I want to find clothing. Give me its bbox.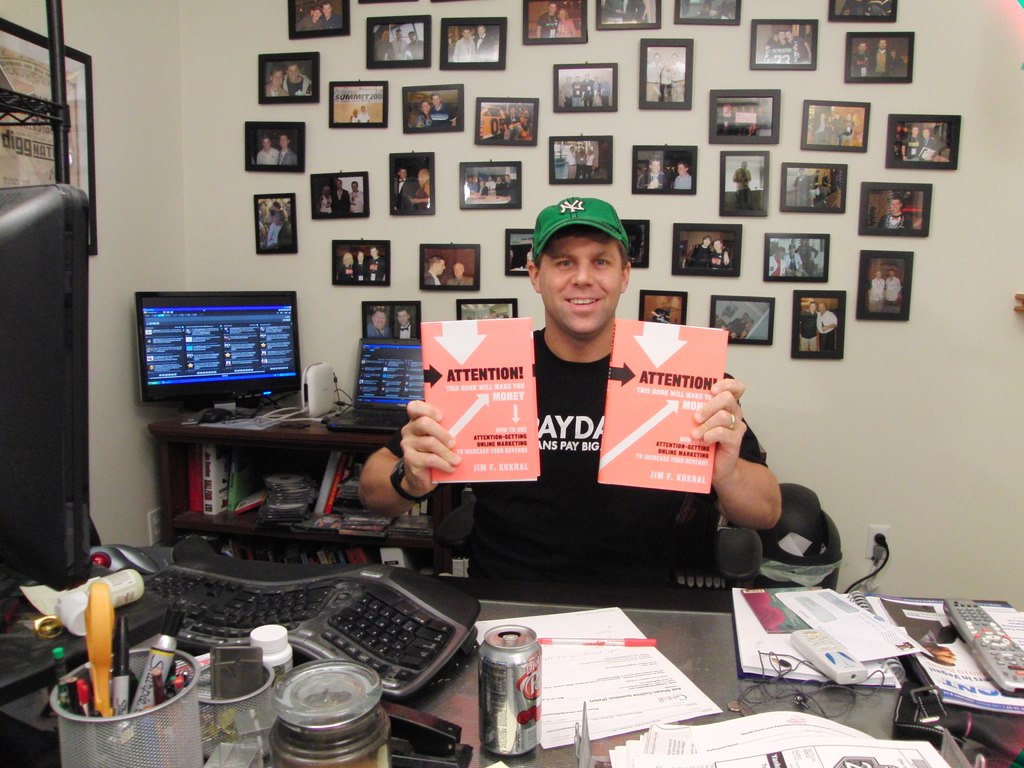
(left=332, top=188, right=352, bottom=217).
